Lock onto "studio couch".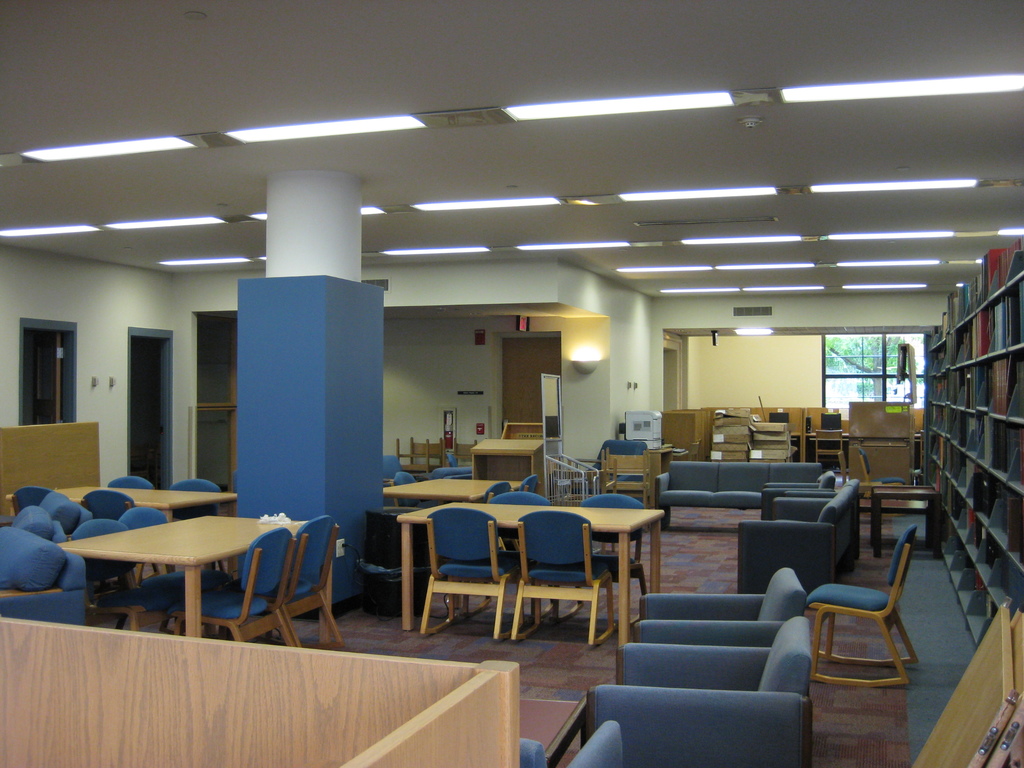
Locked: 655/458/824/511.
